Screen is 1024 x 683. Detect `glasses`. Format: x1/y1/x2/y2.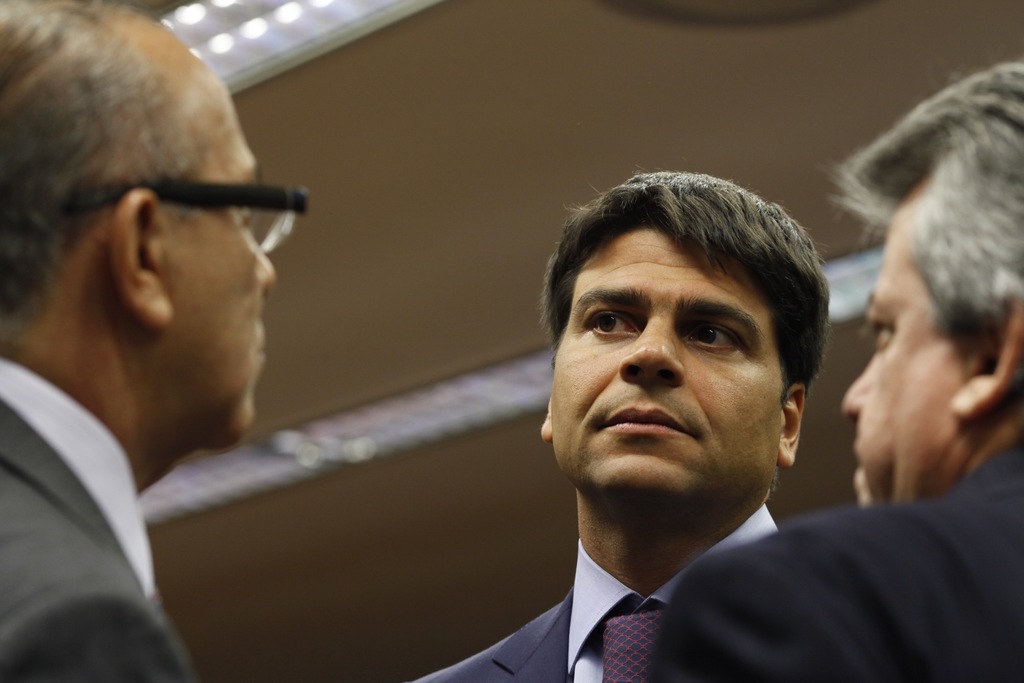
63/155/310/249.
